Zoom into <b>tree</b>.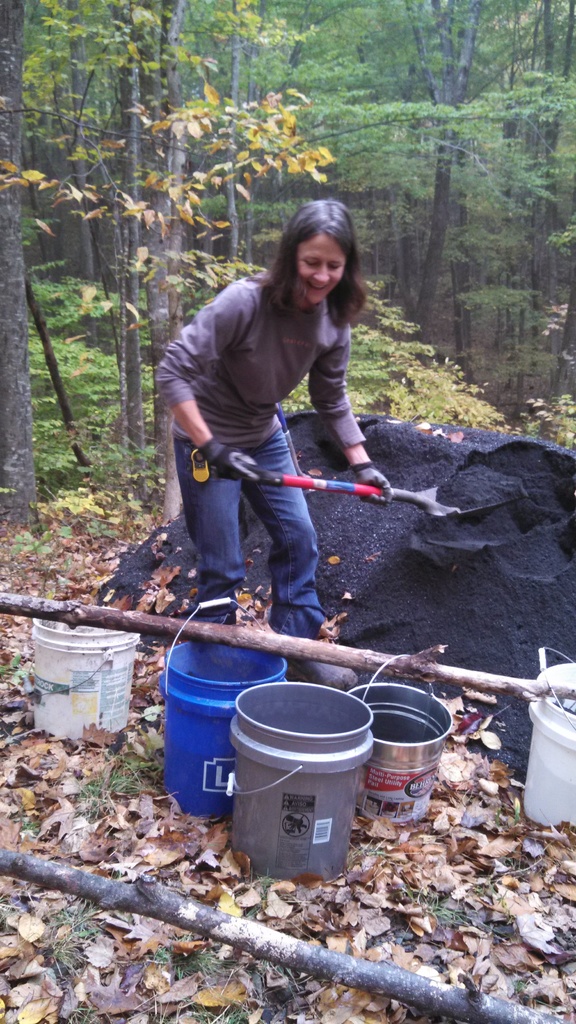
Zoom target: {"x1": 337, "y1": 0, "x2": 552, "y2": 333}.
